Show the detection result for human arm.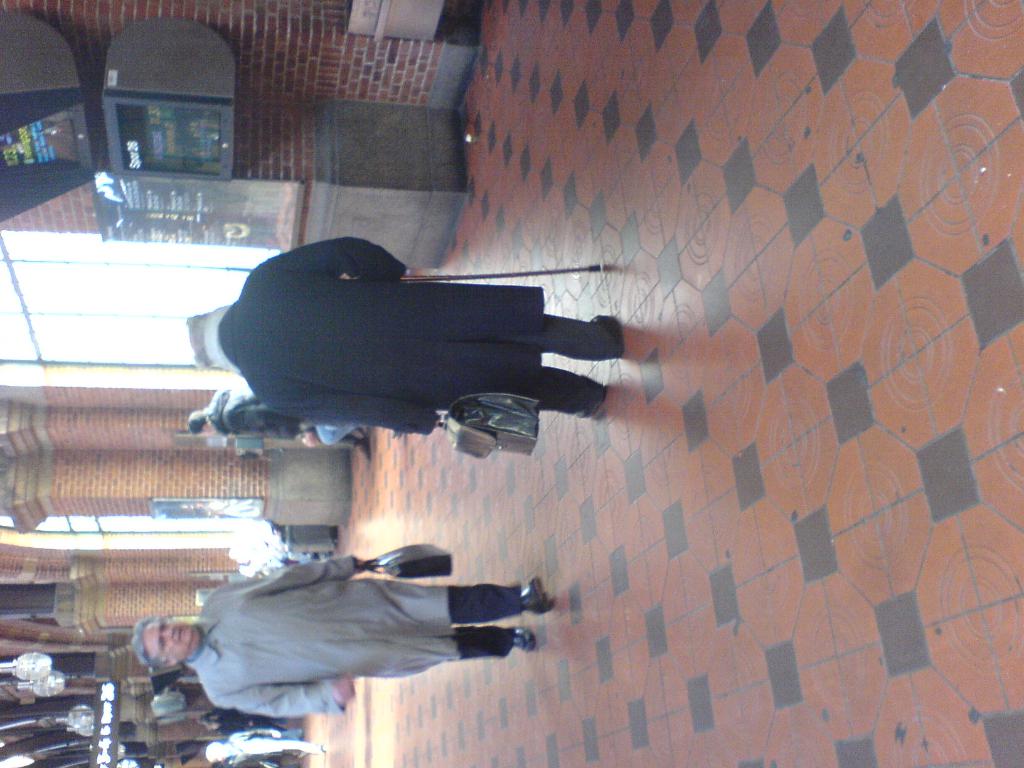
(227, 726, 288, 741).
